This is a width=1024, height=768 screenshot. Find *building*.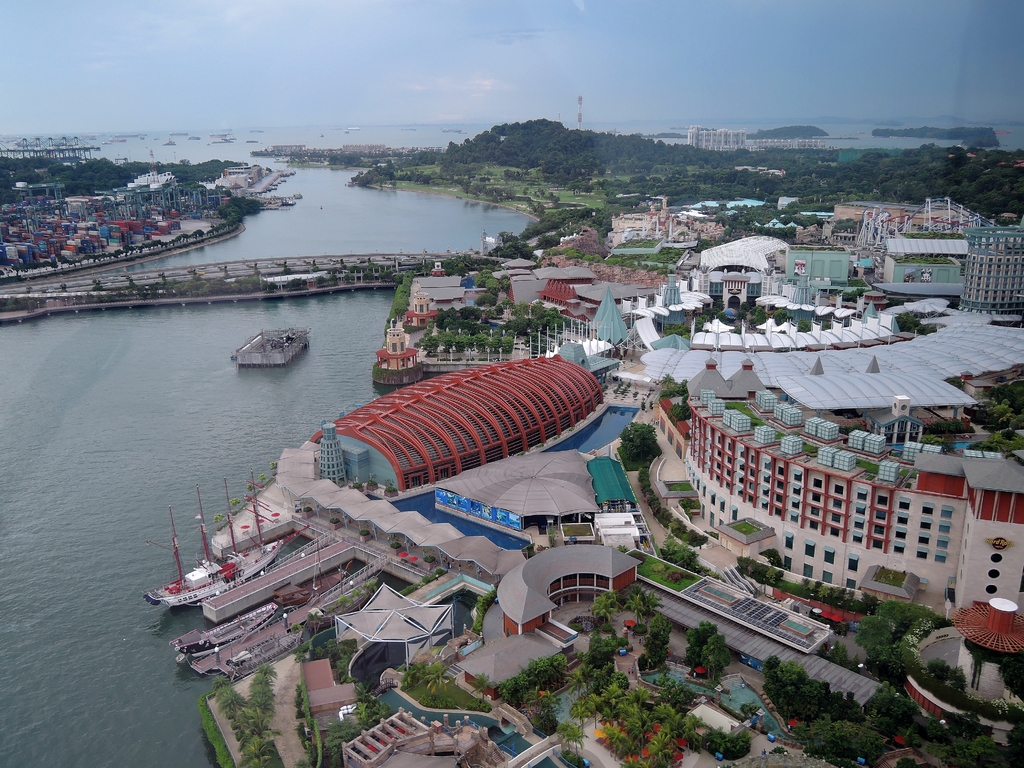
Bounding box: x1=687 y1=124 x2=826 y2=152.
